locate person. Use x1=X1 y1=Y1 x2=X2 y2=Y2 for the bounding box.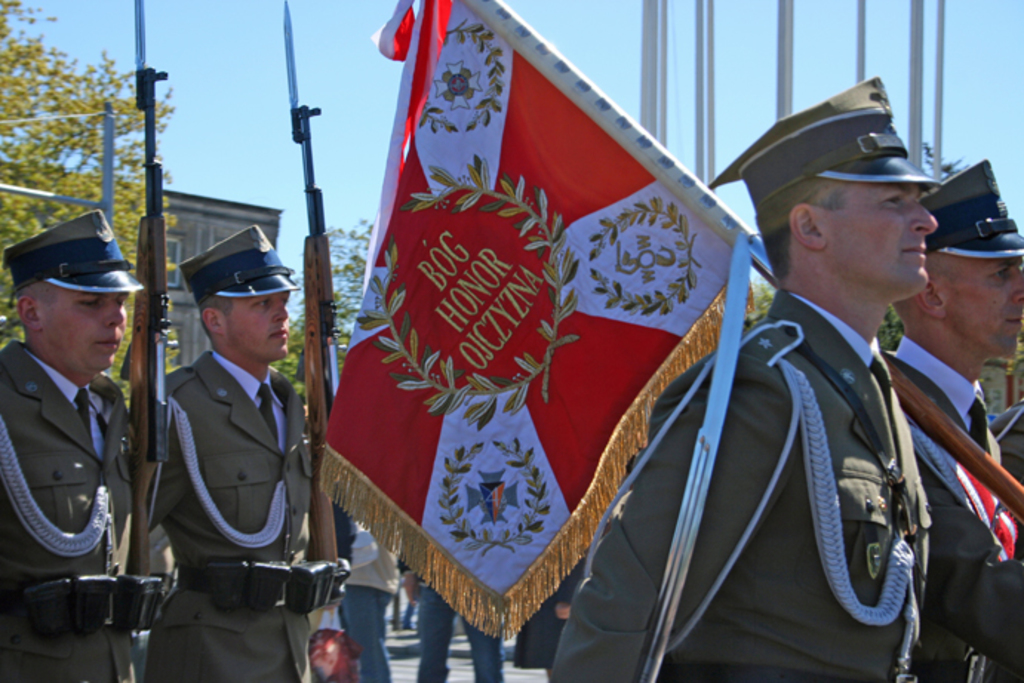
x1=880 y1=160 x2=1023 y2=682.
